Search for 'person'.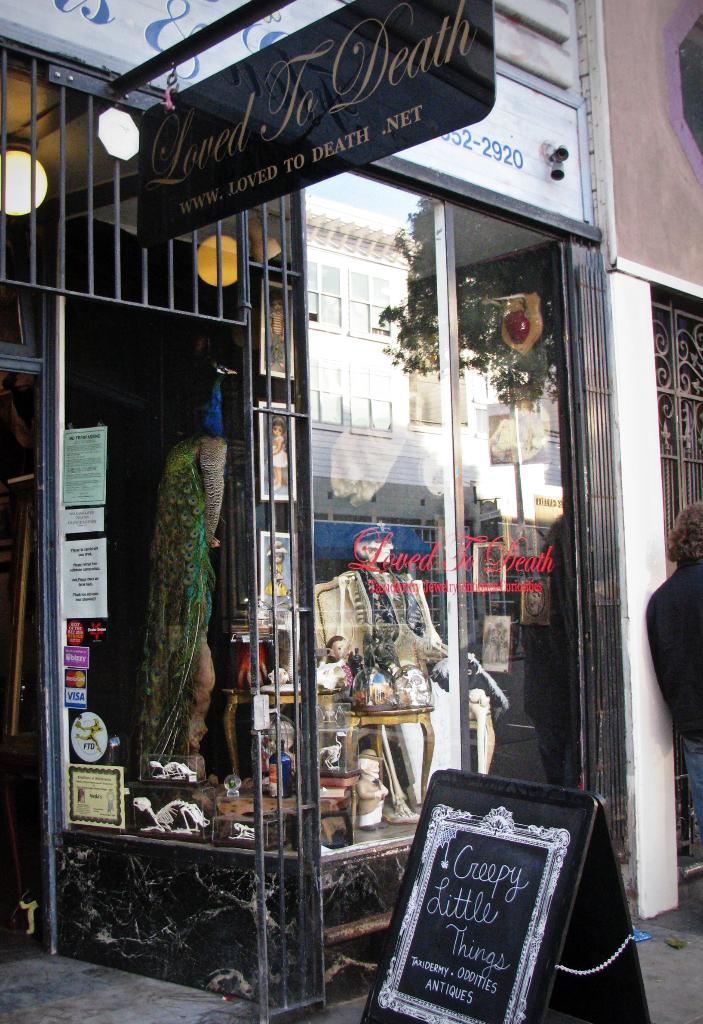
Found at 265:286:285:369.
